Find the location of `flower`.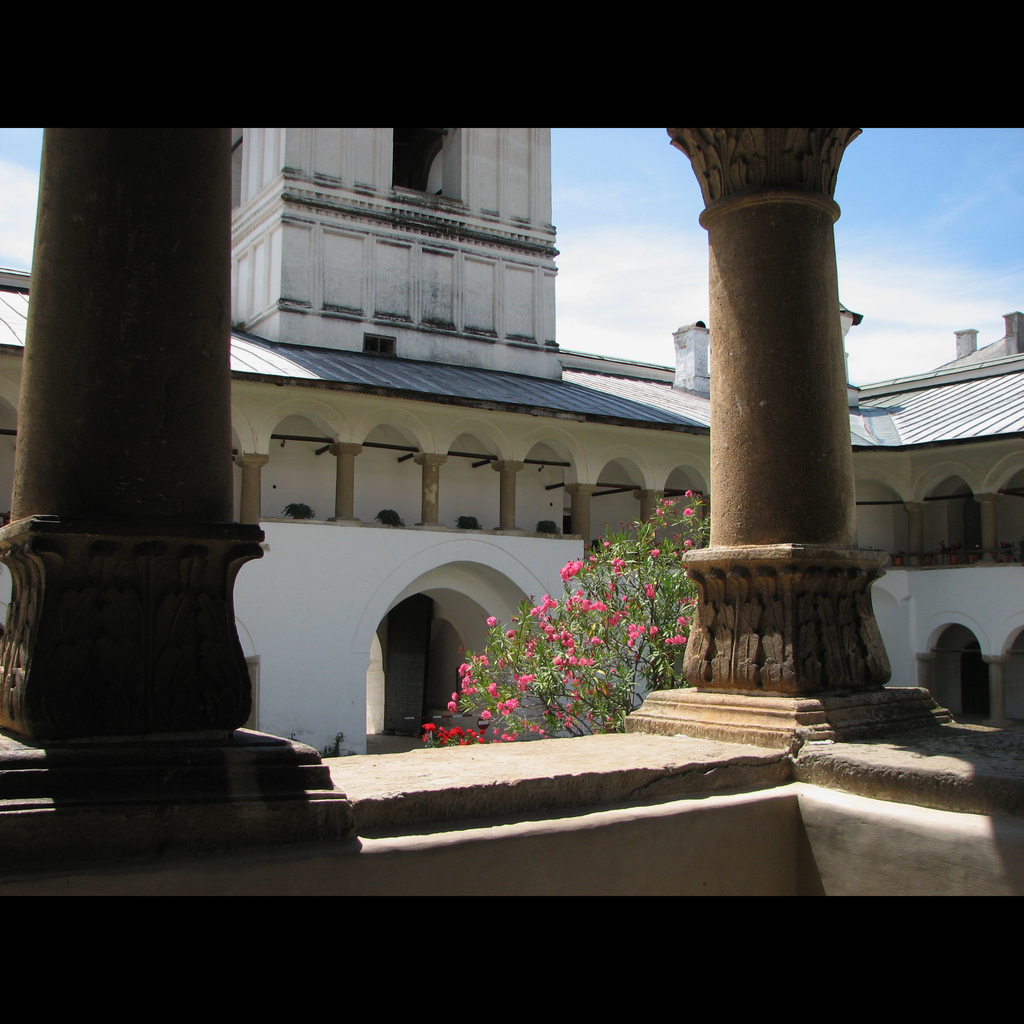
Location: Rect(683, 504, 697, 518).
